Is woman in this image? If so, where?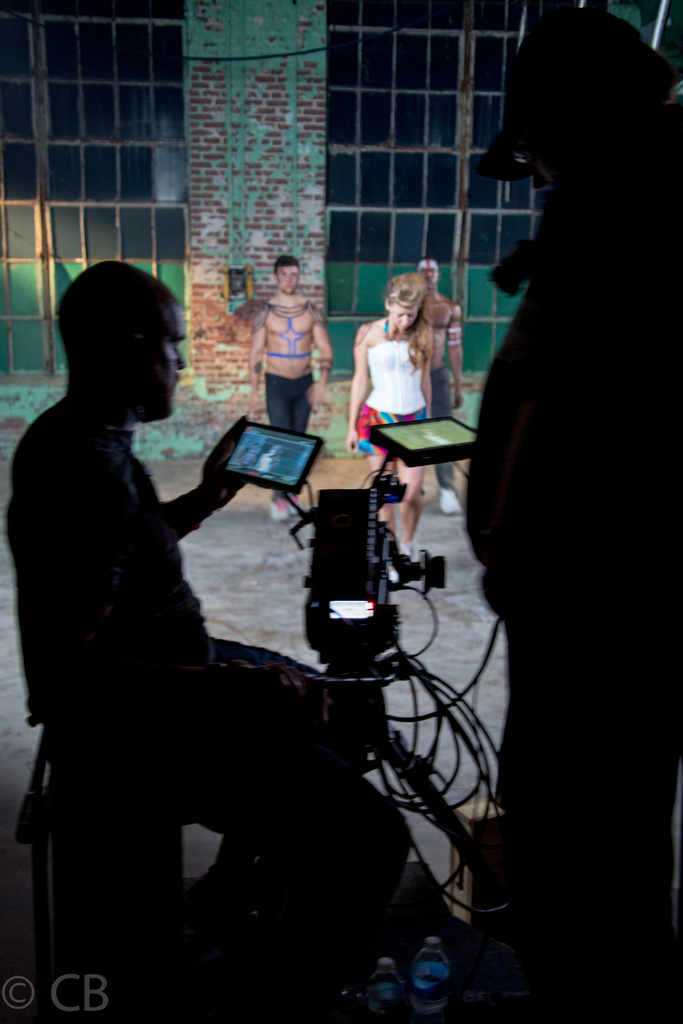
Yes, at [351,274,435,580].
